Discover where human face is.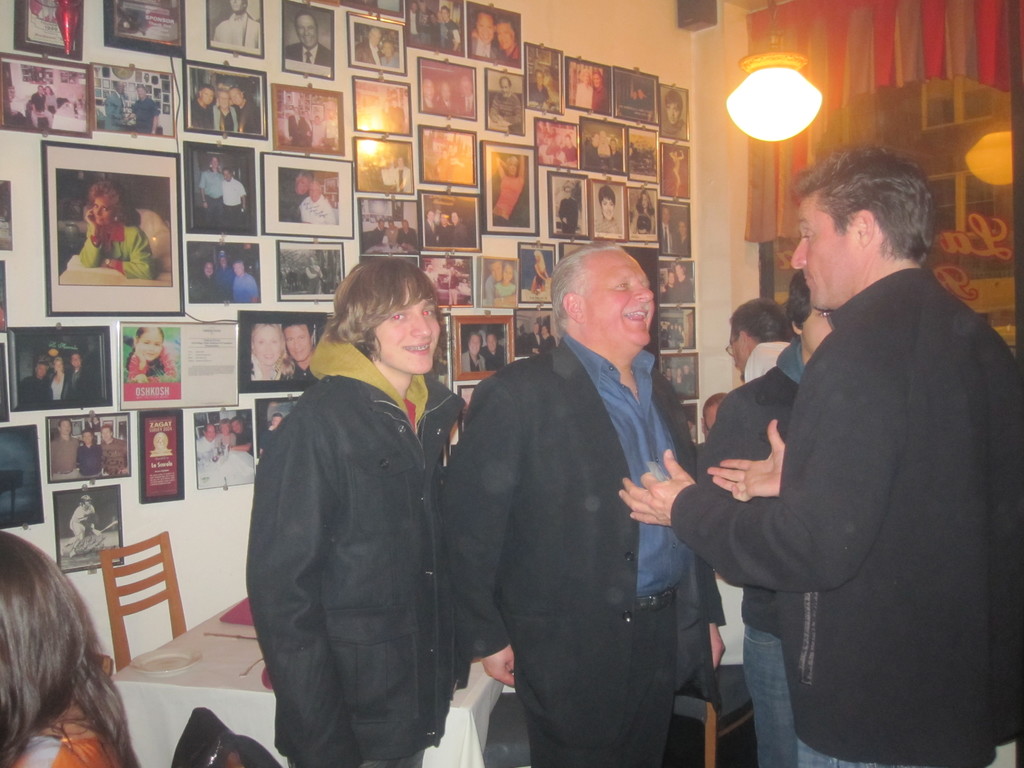
Discovered at 233, 266, 243, 278.
